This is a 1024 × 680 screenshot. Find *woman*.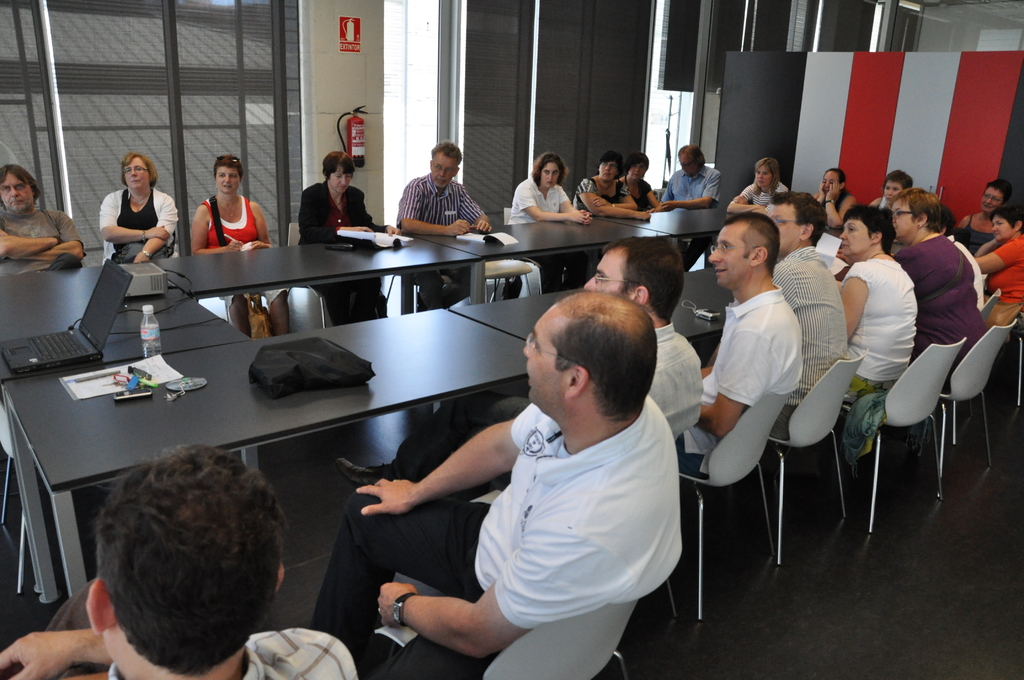
Bounding box: [621, 154, 662, 202].
